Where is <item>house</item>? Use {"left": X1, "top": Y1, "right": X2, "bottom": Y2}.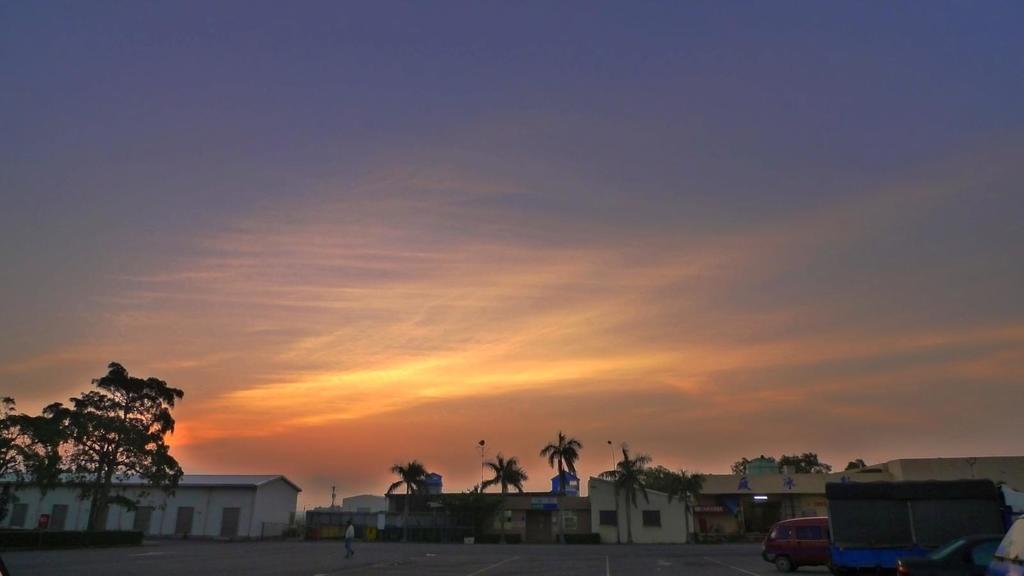
{"left": 338, "top": 492, "right": 583, "bottom": 539}.
